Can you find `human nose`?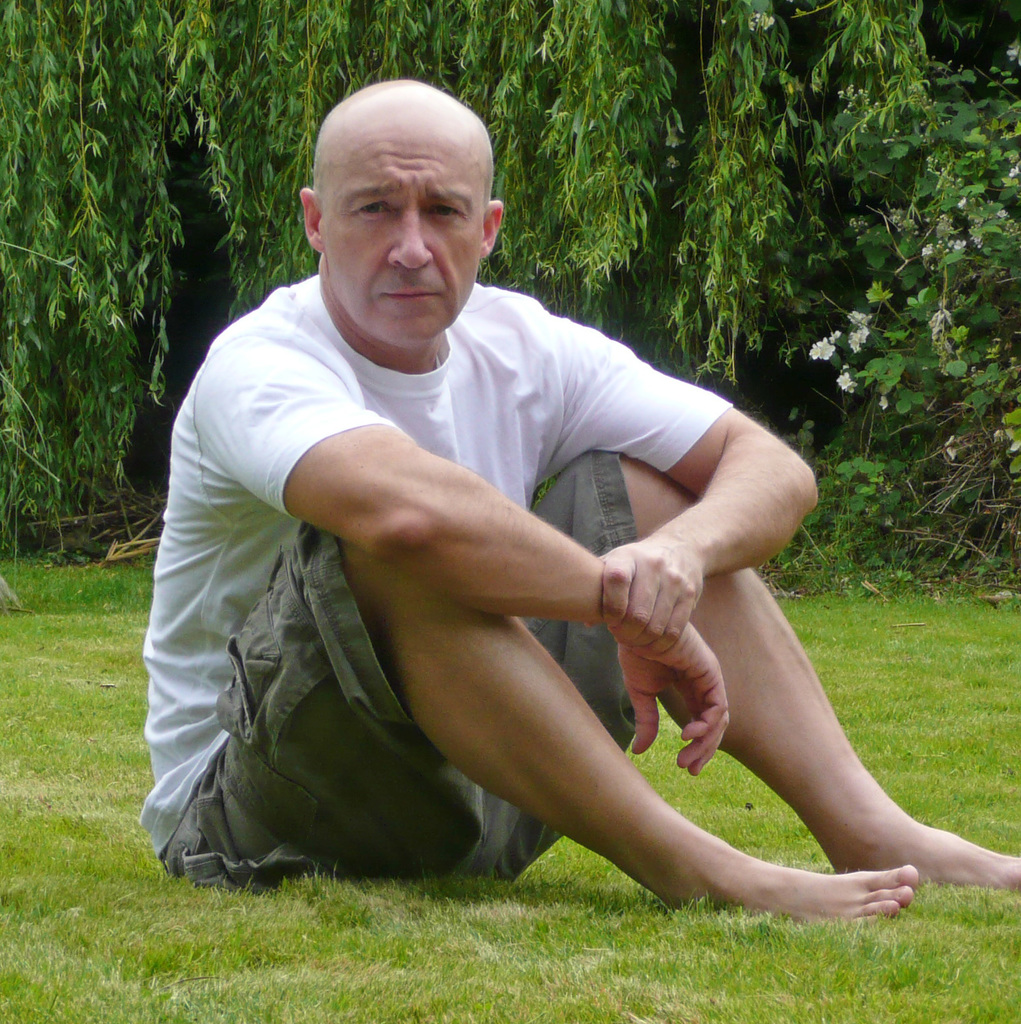
Yes, bounding box: bbox=[390, 207, 431, 271].
